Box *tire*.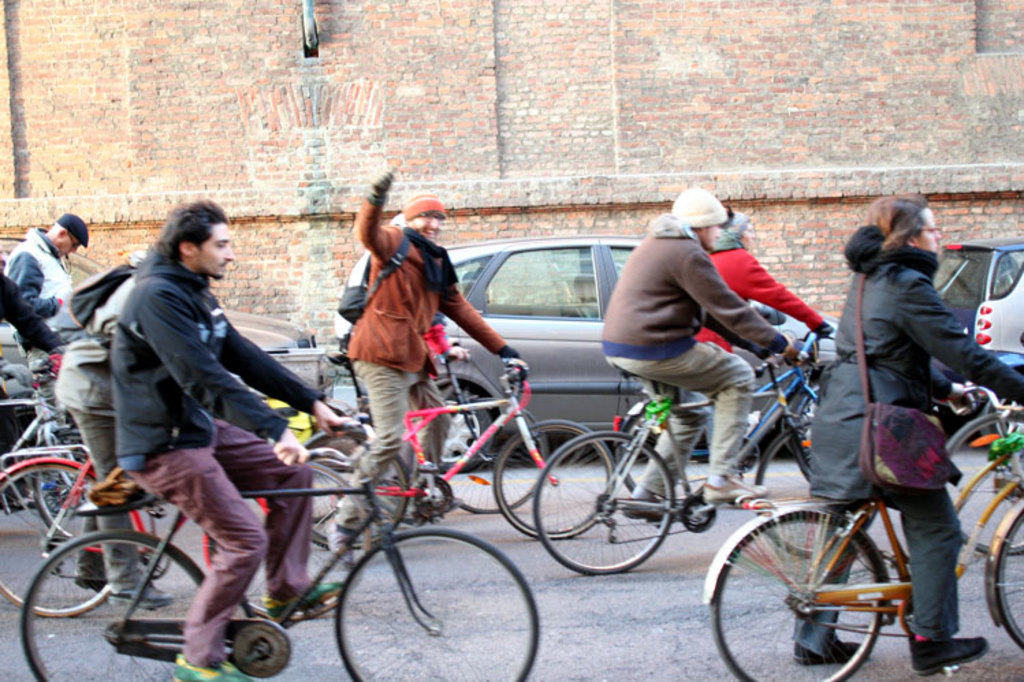
[x1=241, y1=462, x2=369, y2=622].
